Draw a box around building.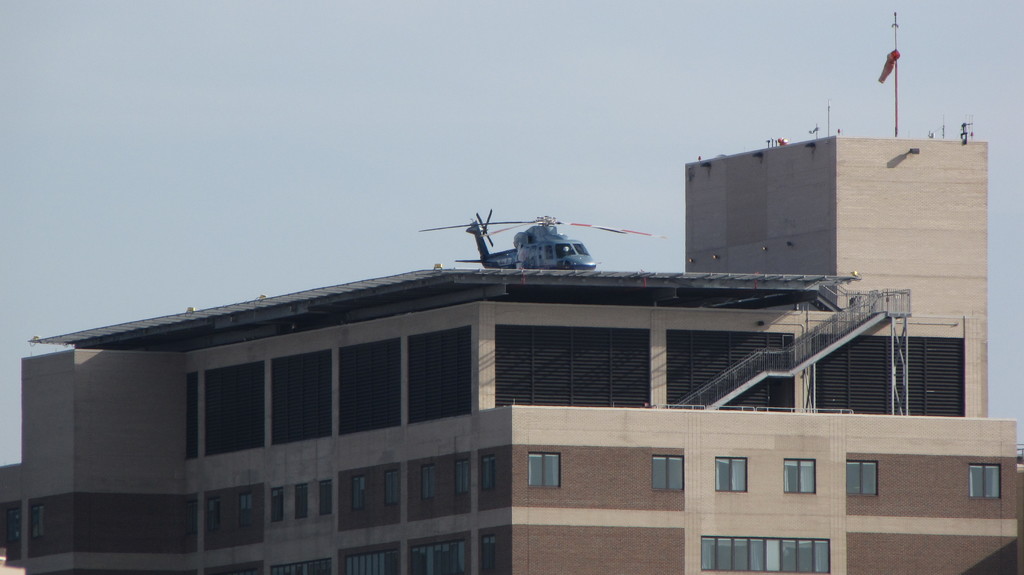
{"x1": 2, "y1": 9, "x2": 1023, "y2": 574}.
